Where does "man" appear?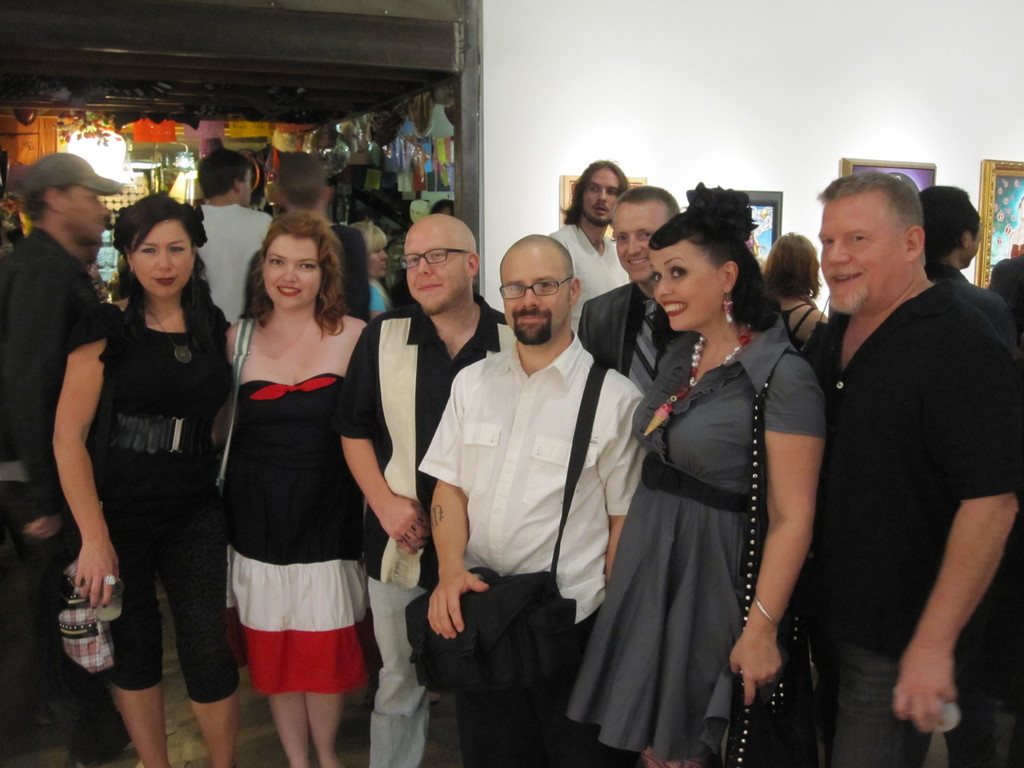
Appears at 237 148 372 368.
